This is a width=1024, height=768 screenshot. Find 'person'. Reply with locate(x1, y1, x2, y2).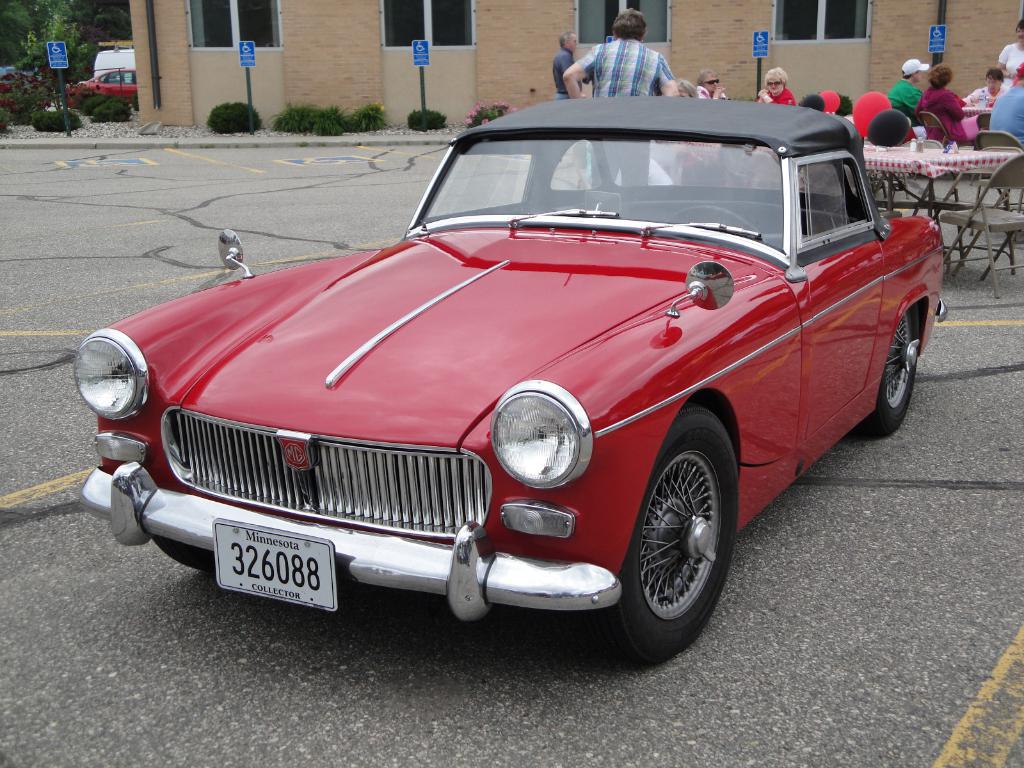
locate(552, 24, 583, 104).
